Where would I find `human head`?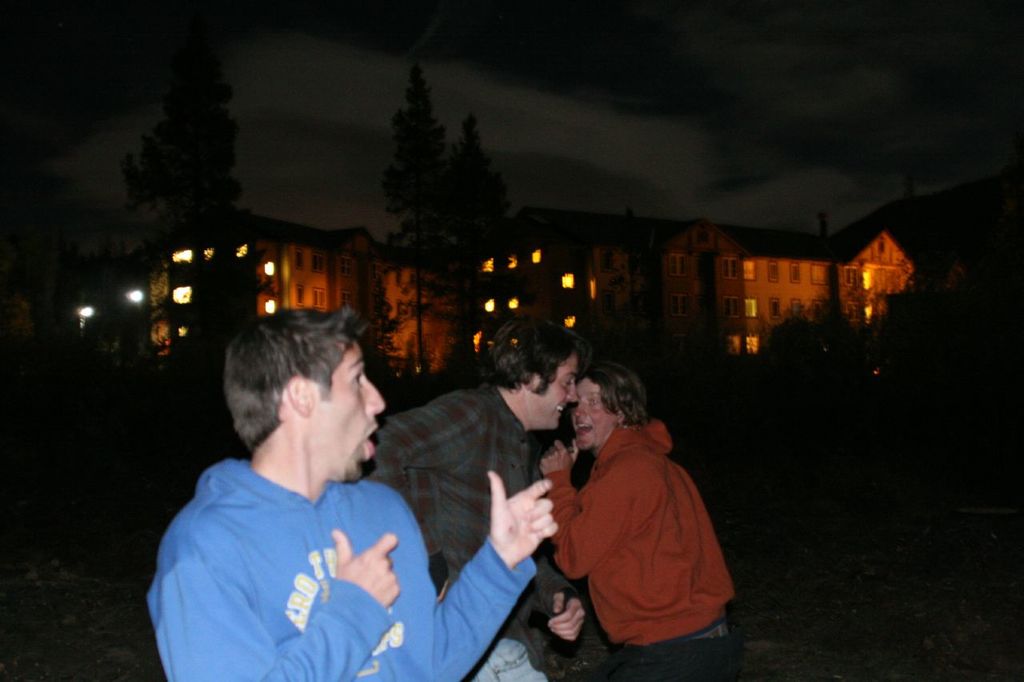
At {"x1": 497, "y1": 314, "x2": 575, "y2": 428}.
